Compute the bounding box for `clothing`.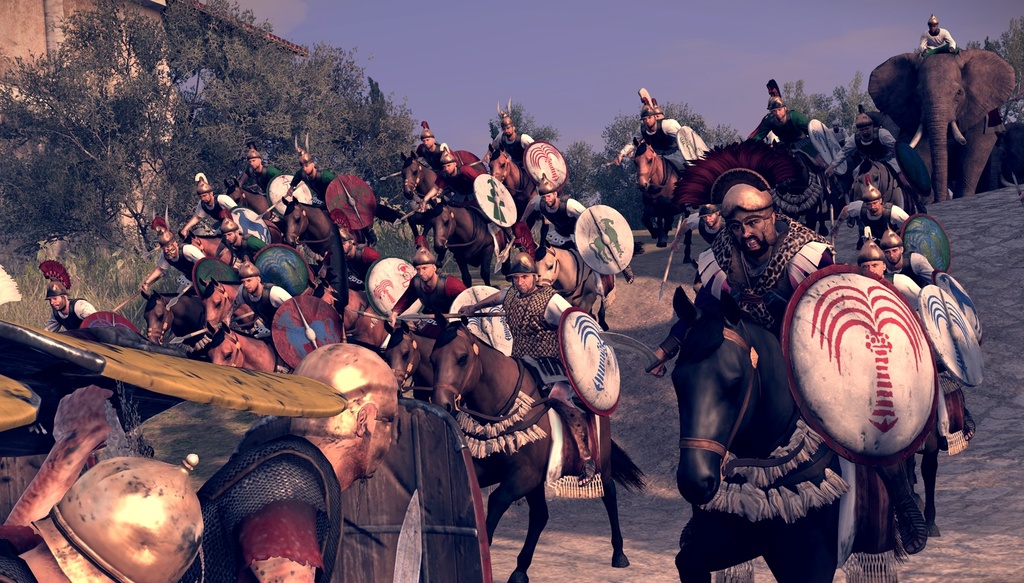
l=388, t=274, r=471, b=331.
